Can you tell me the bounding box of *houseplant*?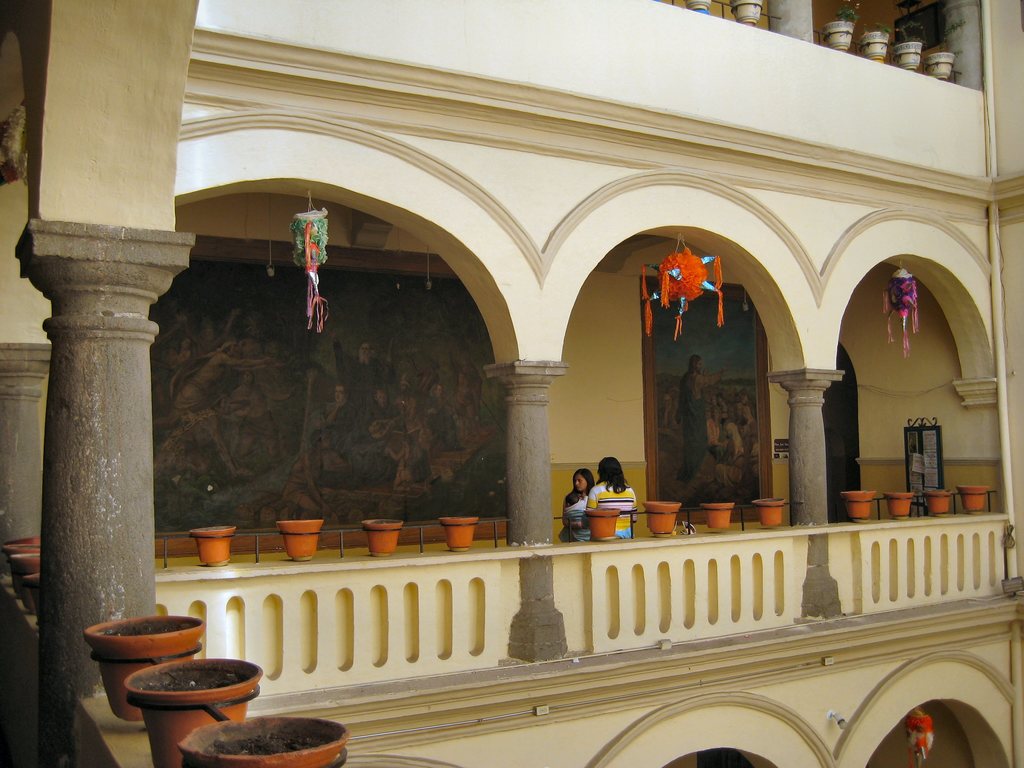
13:547:49:595.
